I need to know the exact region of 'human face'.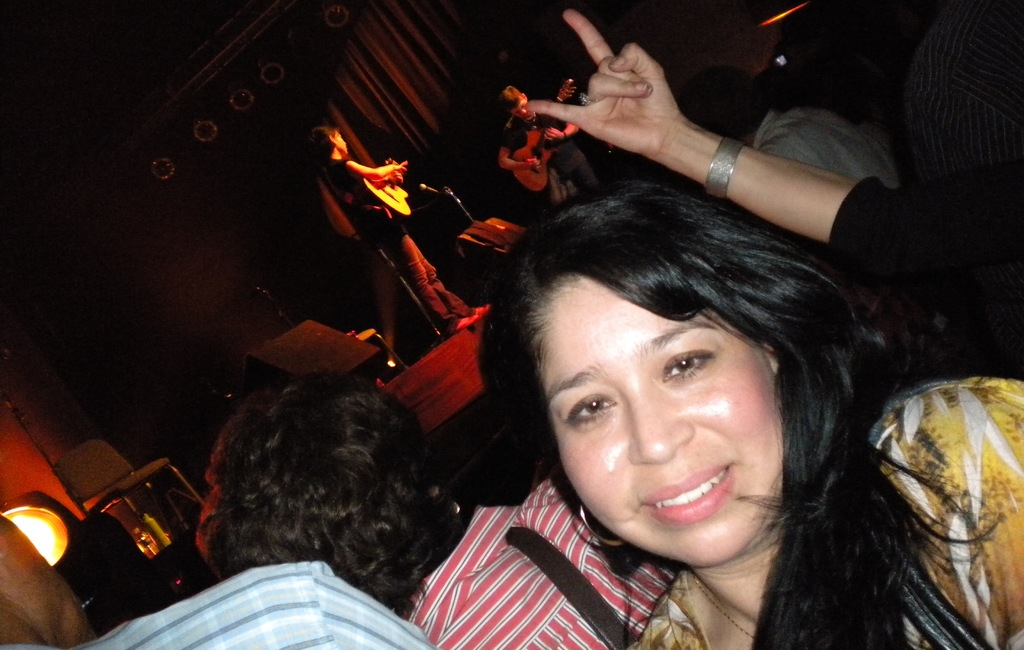
Region: box(507, 97, 531, 118).
